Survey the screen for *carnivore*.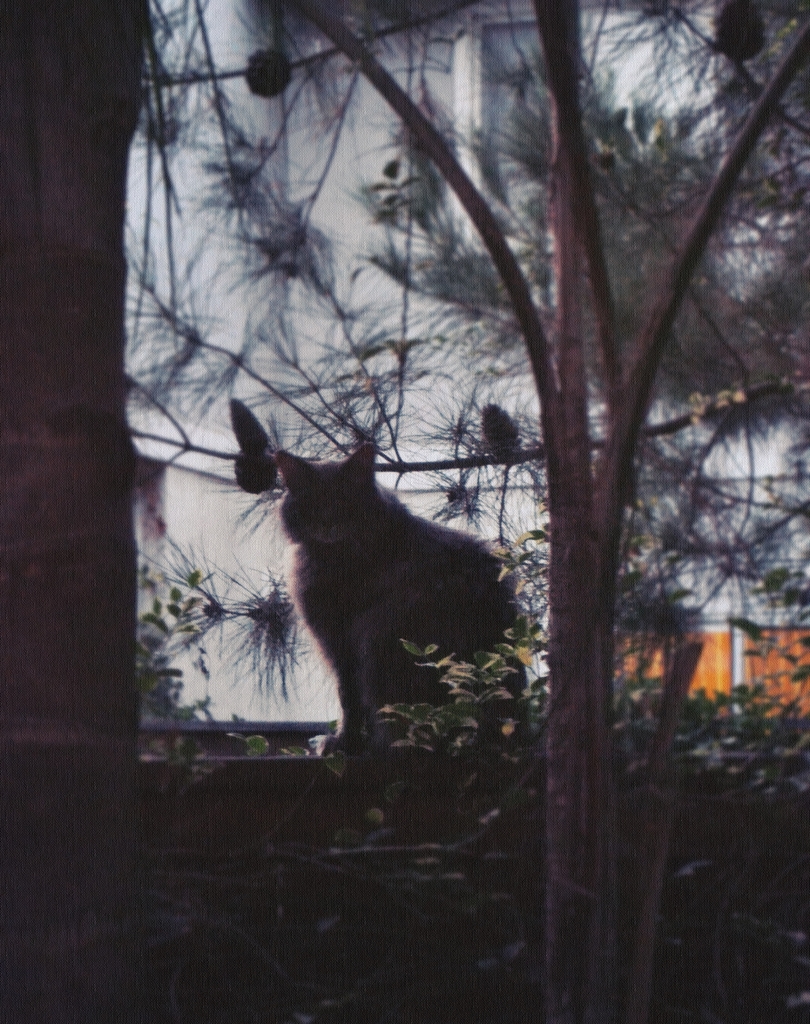
Survey found: [279,438,535,744].
